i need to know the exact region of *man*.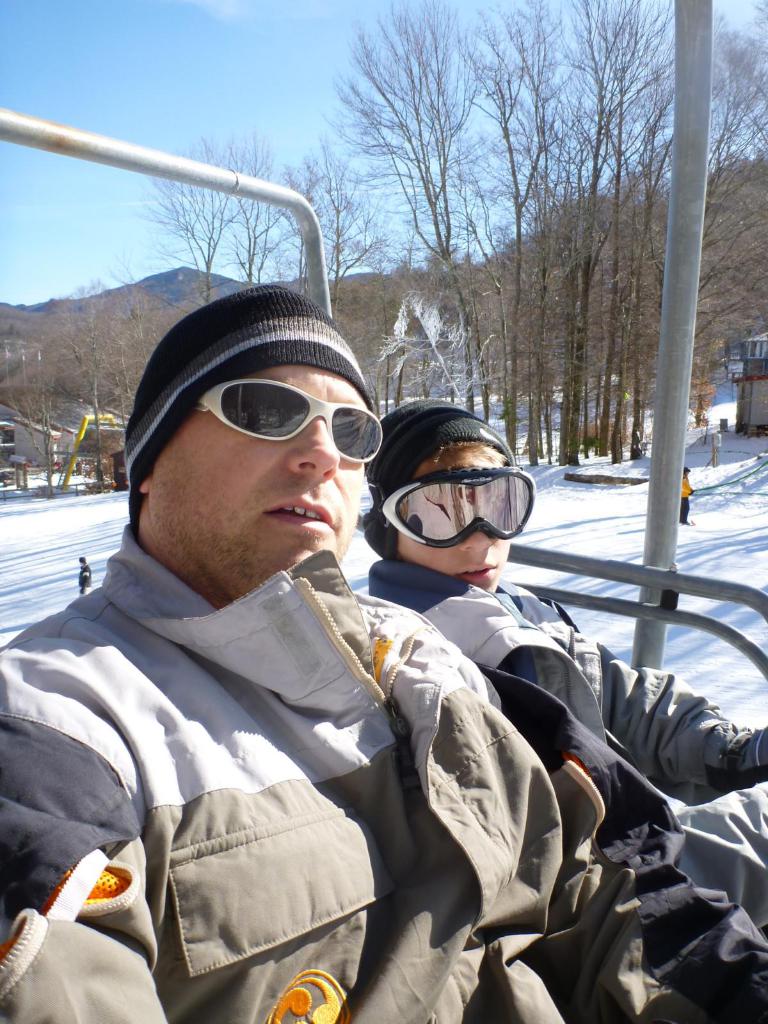
Region: [0,286,710,1023].
